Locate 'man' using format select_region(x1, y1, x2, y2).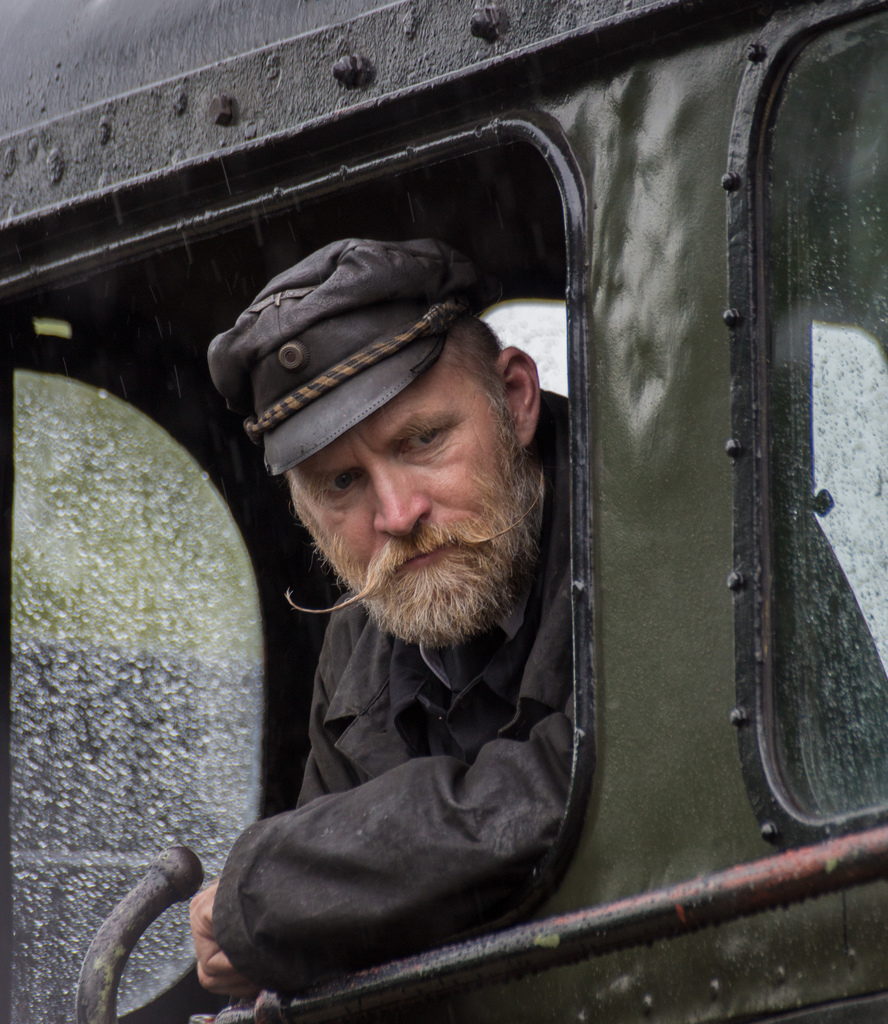
select_region(233, 222, 666, 935).
